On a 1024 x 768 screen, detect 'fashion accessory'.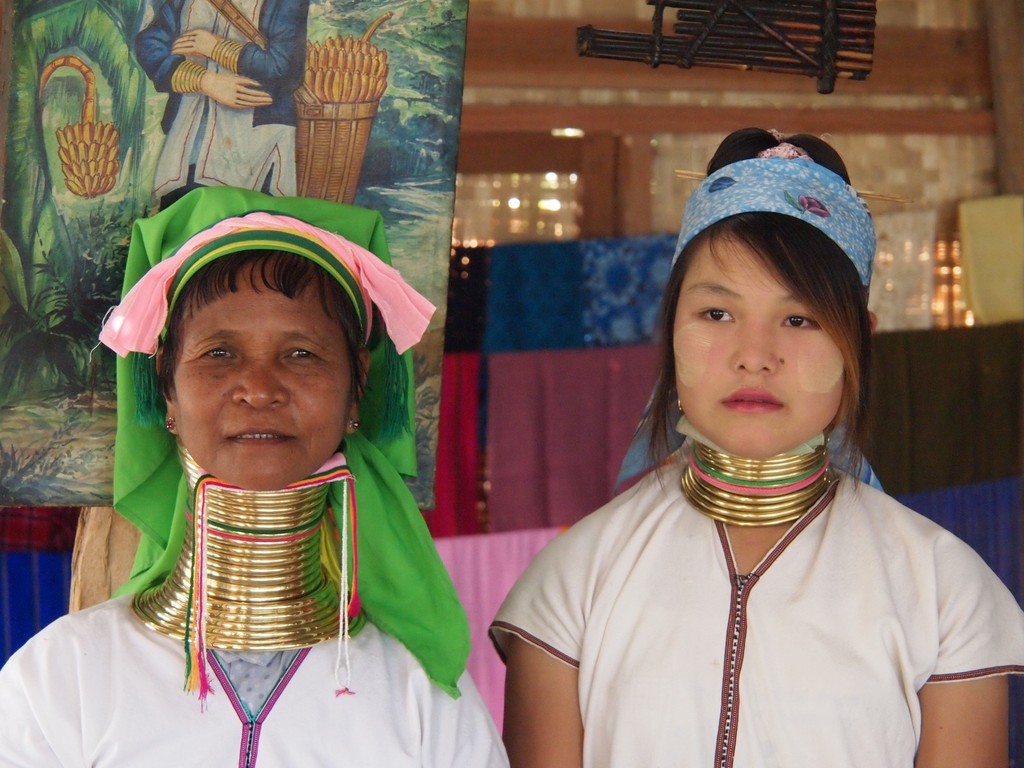
(left=214, top=36, right=243, bottom=73).
